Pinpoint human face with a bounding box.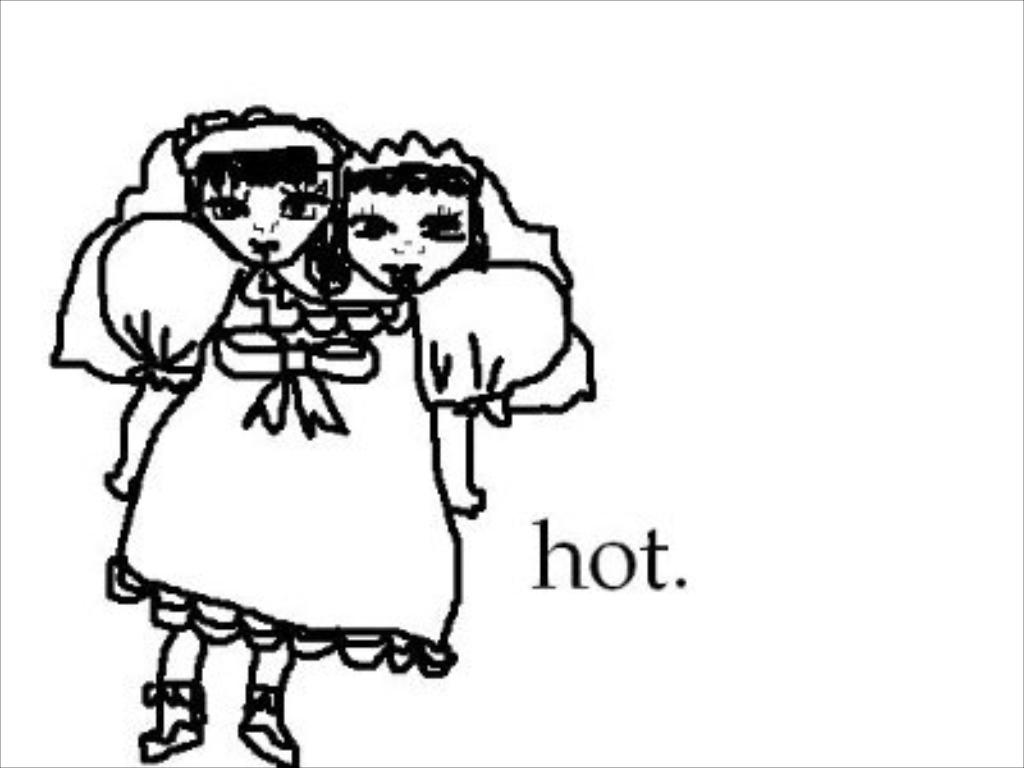
select_region(200, 174, 335, 259).
